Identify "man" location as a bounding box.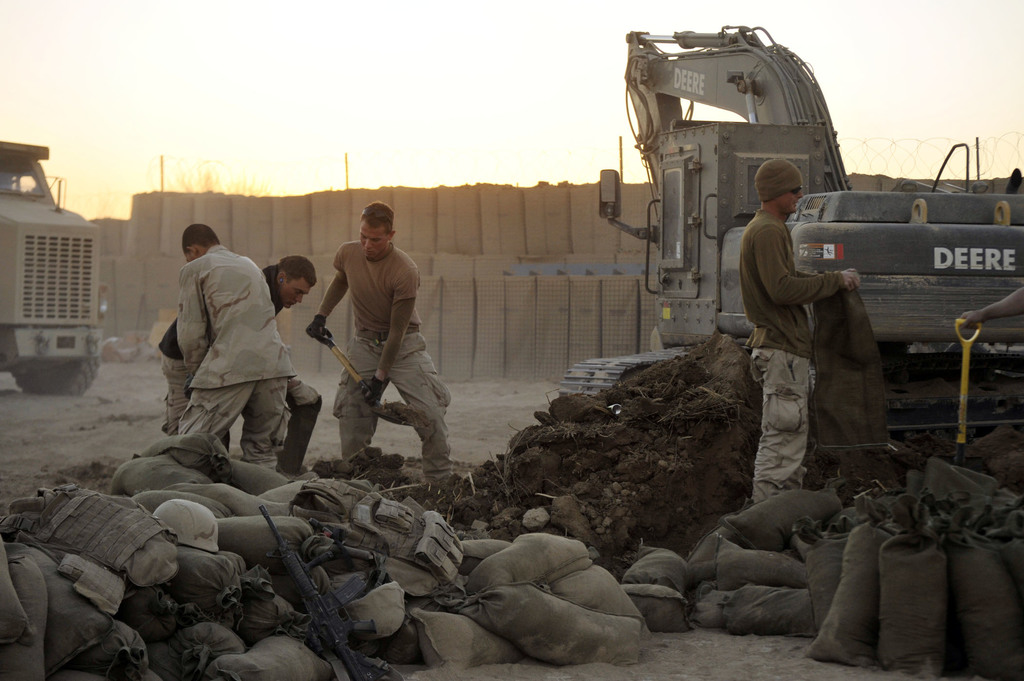
l=737, t=156, r=863, b=510.
